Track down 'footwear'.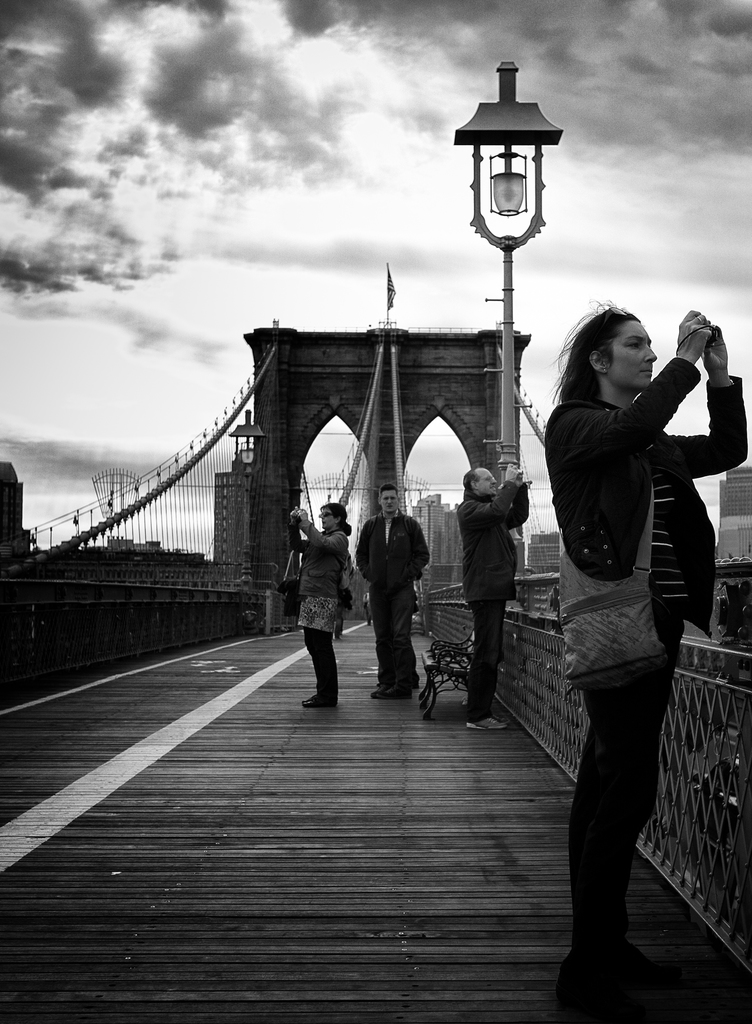
Tracked to pyautogui.locateOnScreen(373, 679, 384, 698).
